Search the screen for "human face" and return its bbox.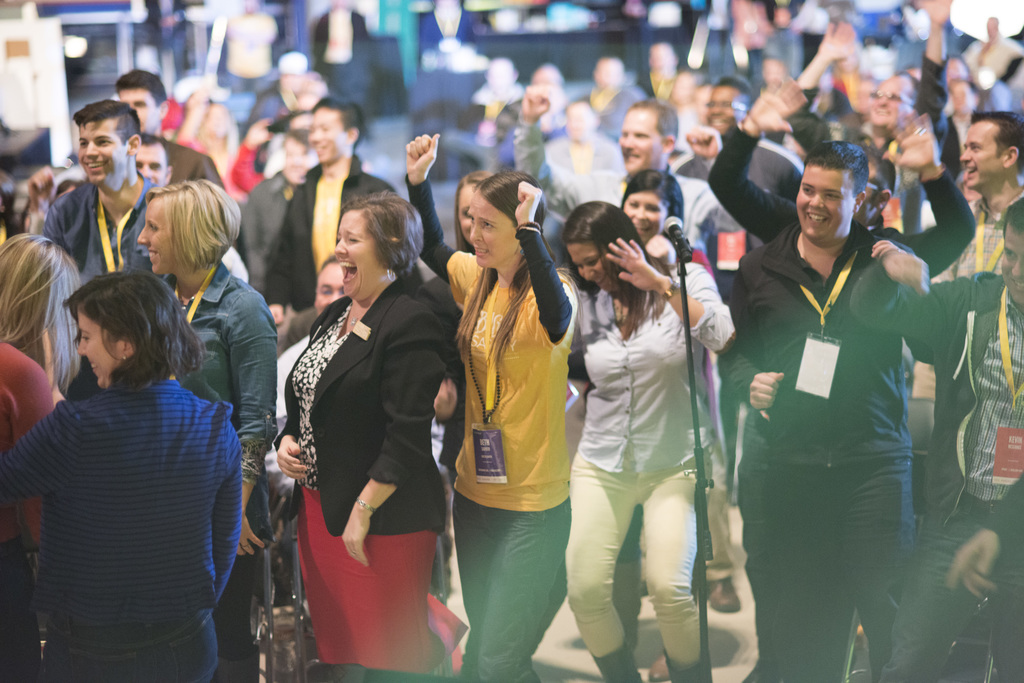
Found: [x1=845, y1=74, x2=878, y2=117].
